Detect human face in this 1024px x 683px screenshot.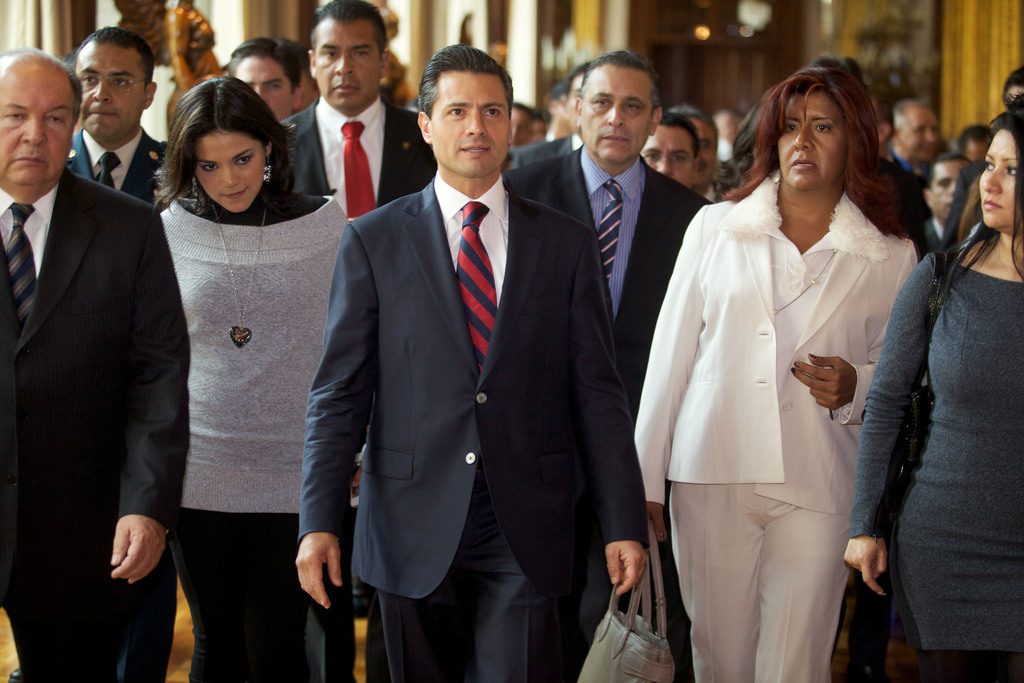
Detection: Rect(195, 131, 267, 211).
